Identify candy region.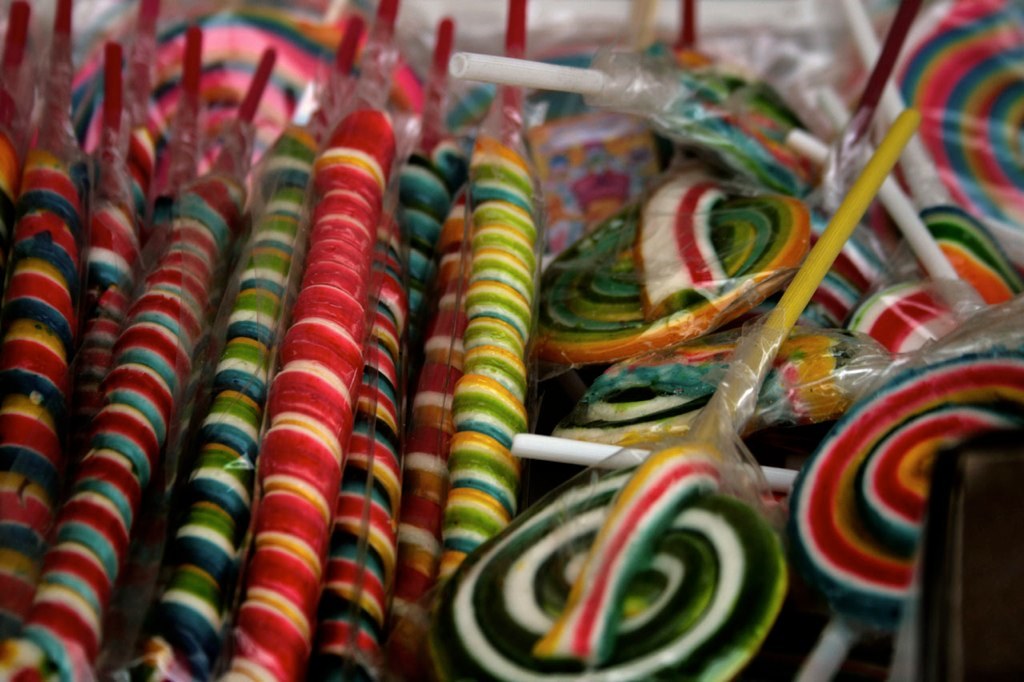
Region: 393,146,454,335.
